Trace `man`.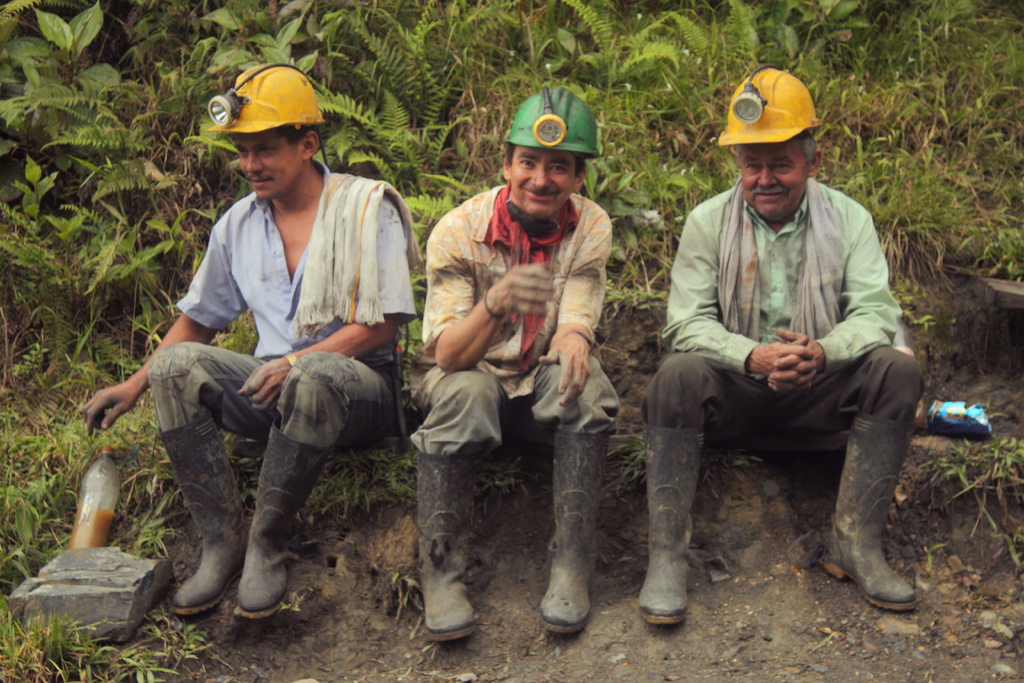
Traced to [409, 86, 621, 643].
